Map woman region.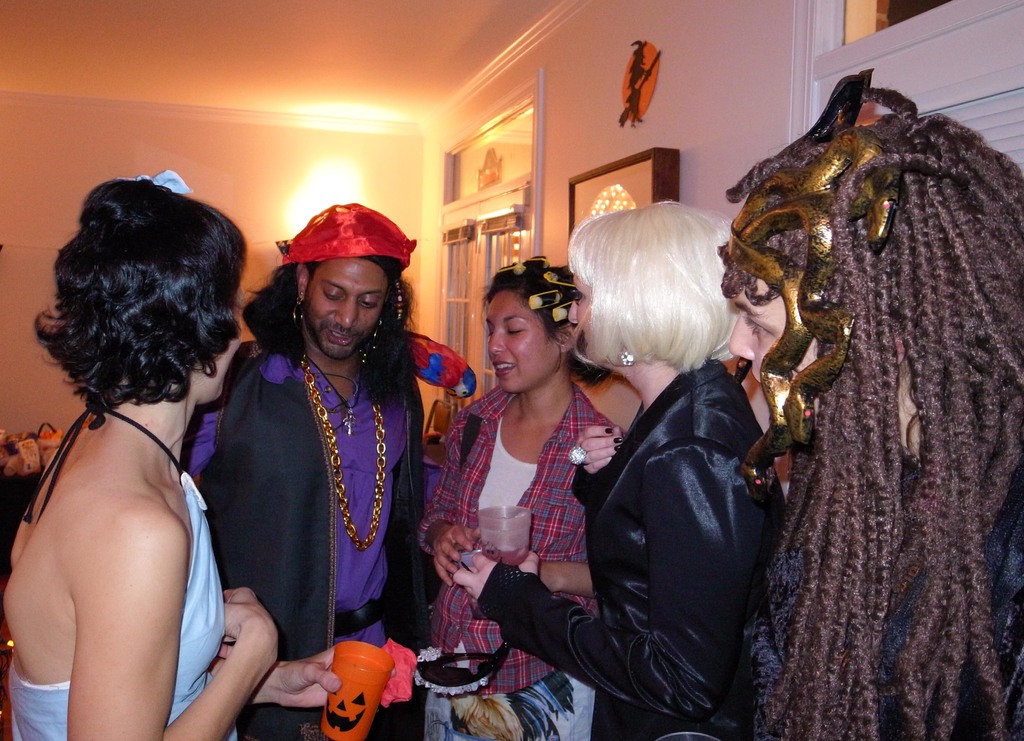
Mapped to Rect(0, 175, 253, 740).
